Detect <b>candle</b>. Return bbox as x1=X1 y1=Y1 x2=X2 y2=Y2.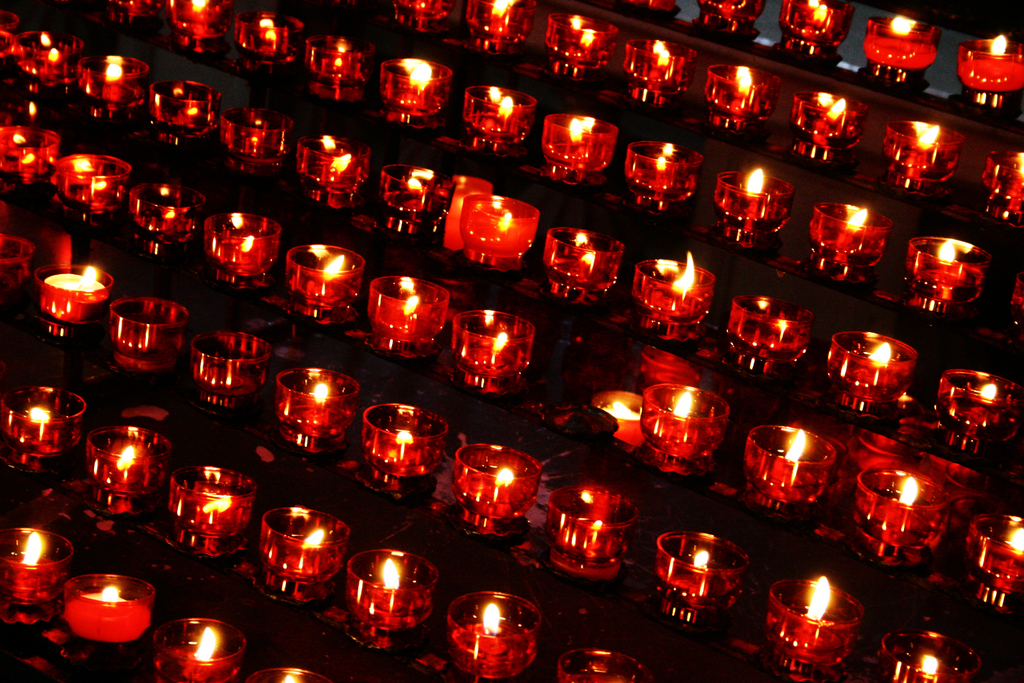
x1=556 y1=649 x2=645 y2=682.
